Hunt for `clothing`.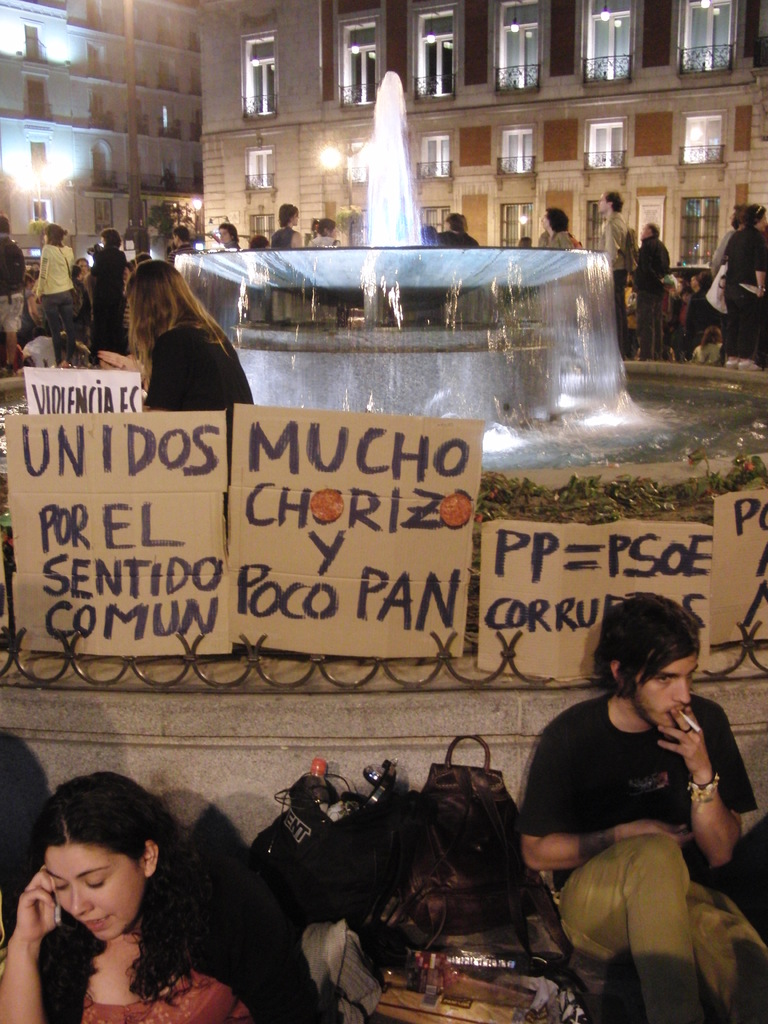
Hunted down at bbox=[307, 234, 340, 244].
